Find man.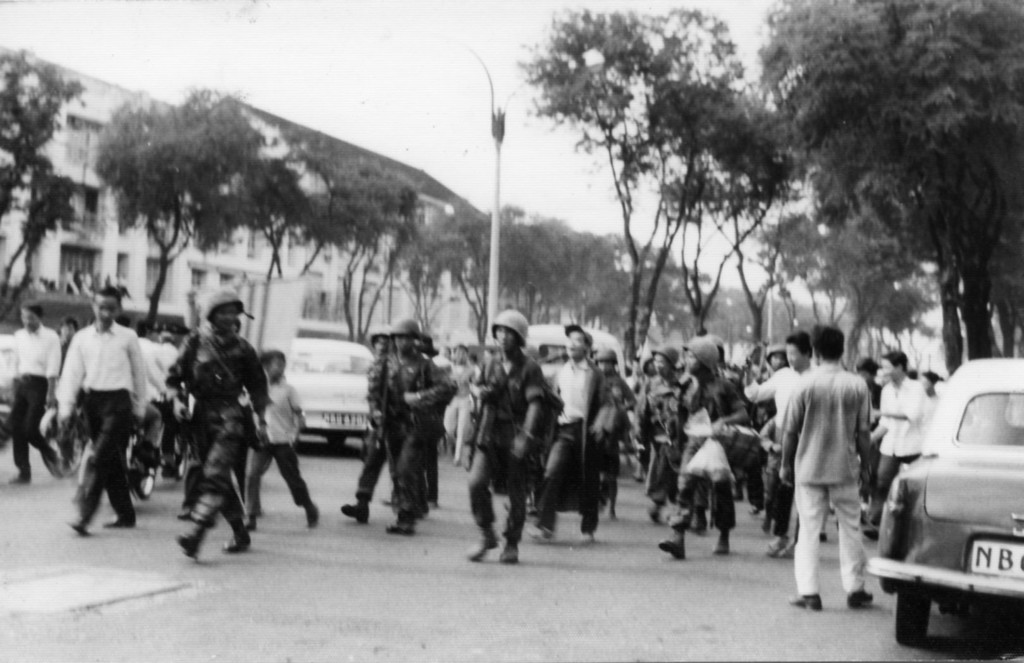
left=54, top=288, right=161, bottom=540.
